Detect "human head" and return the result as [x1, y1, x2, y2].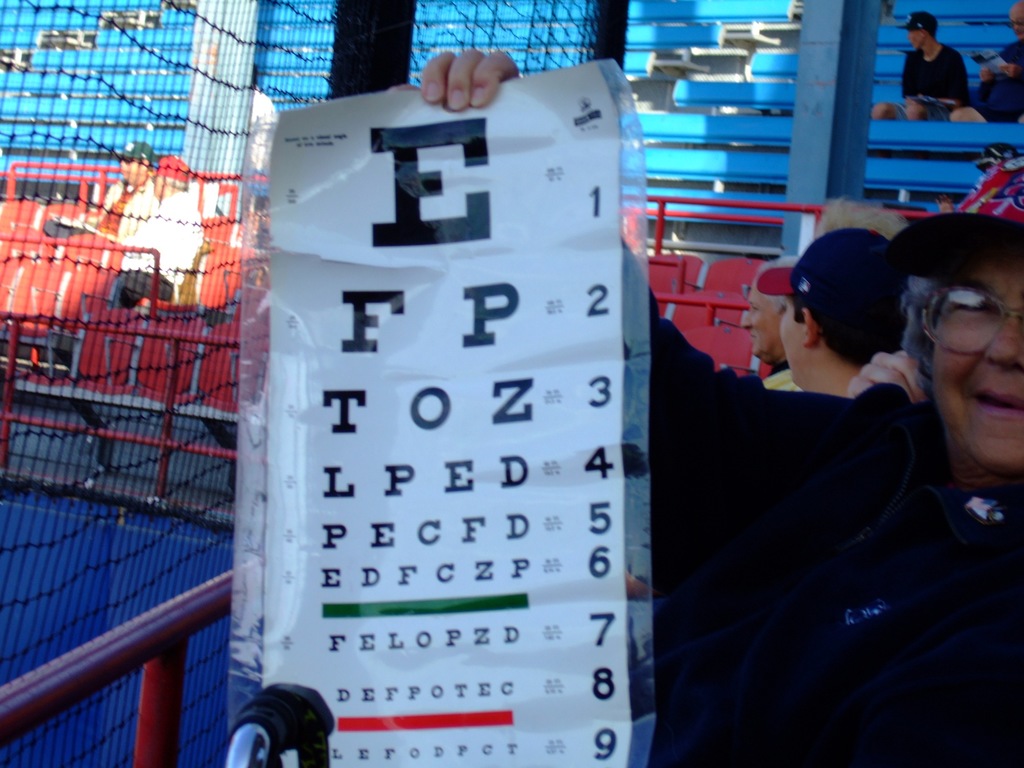
[755, 230, 893, 392].
